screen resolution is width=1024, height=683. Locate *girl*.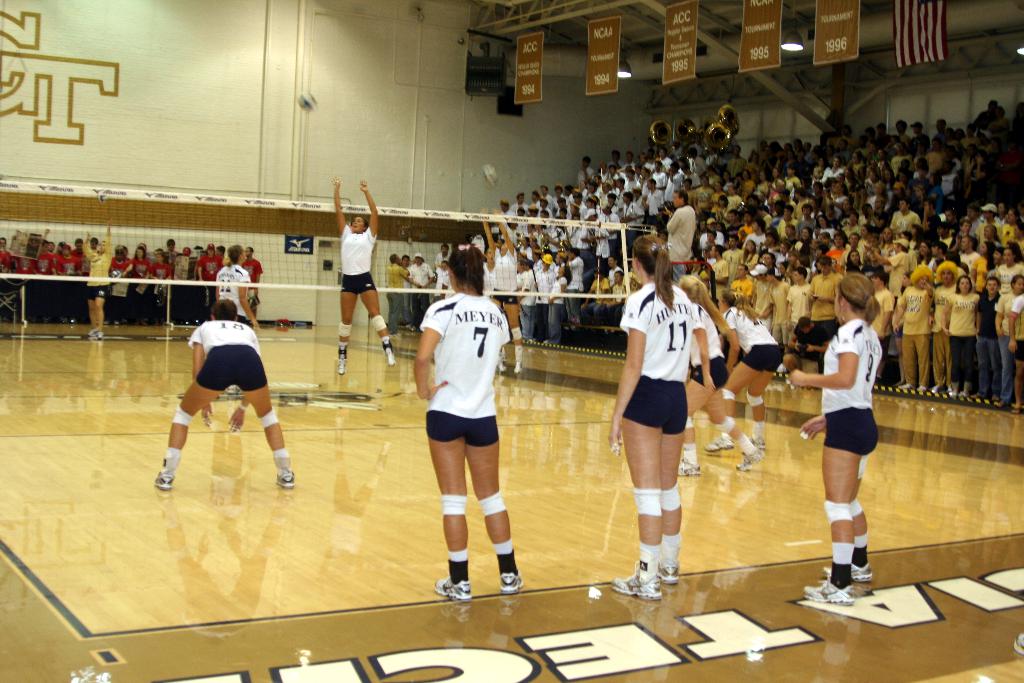
(790,269,874,597).
